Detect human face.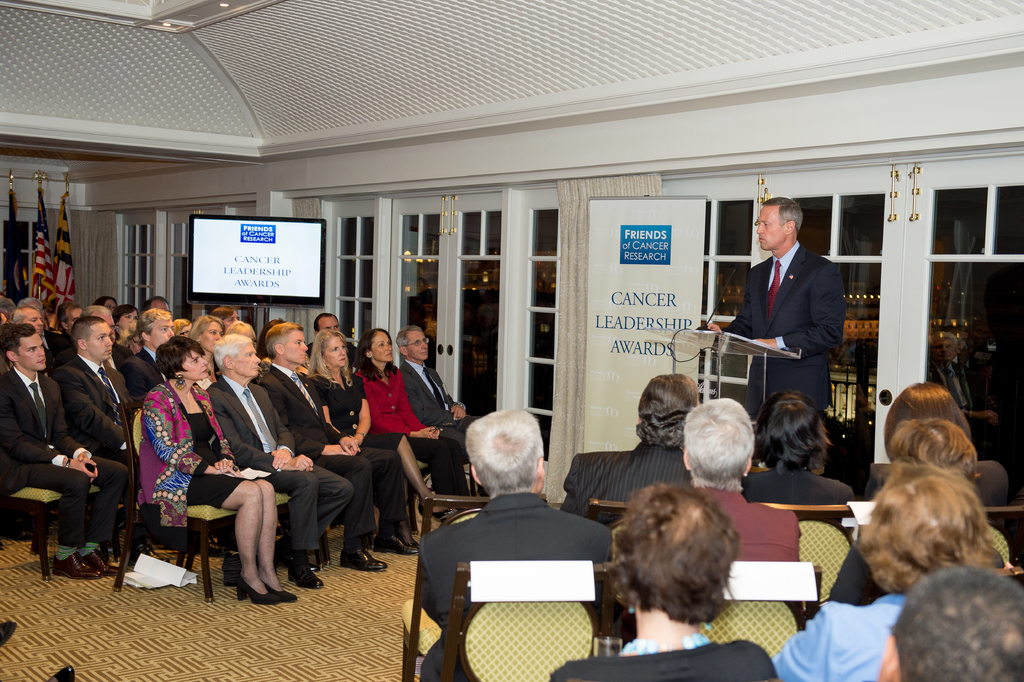
Detected at [x1=199, y1=321, x2=222, y2=354].
